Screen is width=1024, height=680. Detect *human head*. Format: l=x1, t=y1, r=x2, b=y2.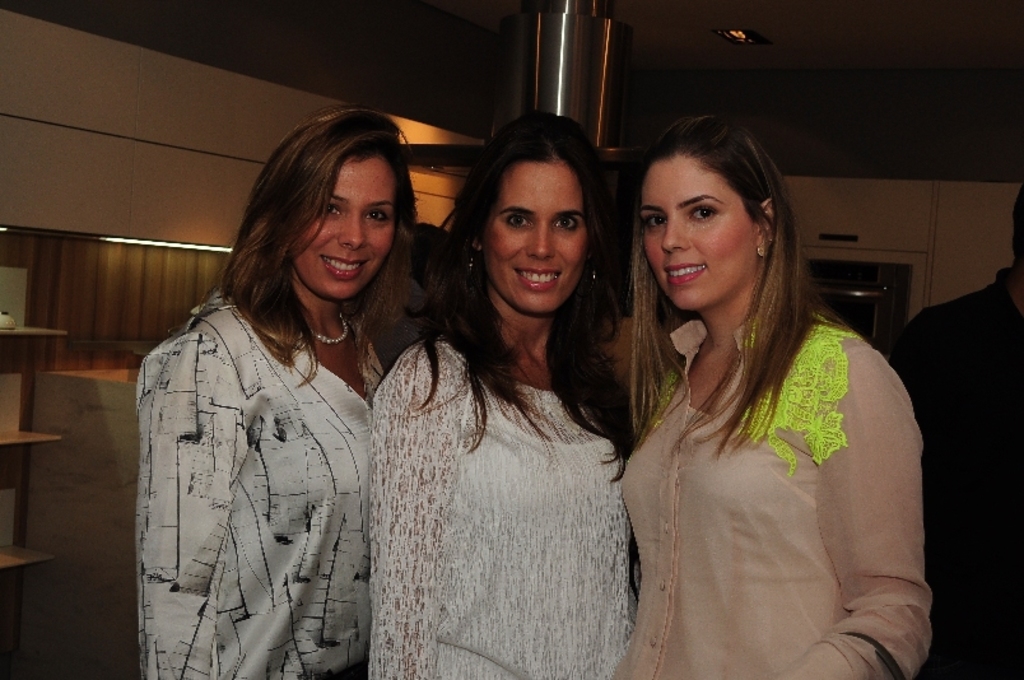
l=428, t=108, r=628, b=321.
